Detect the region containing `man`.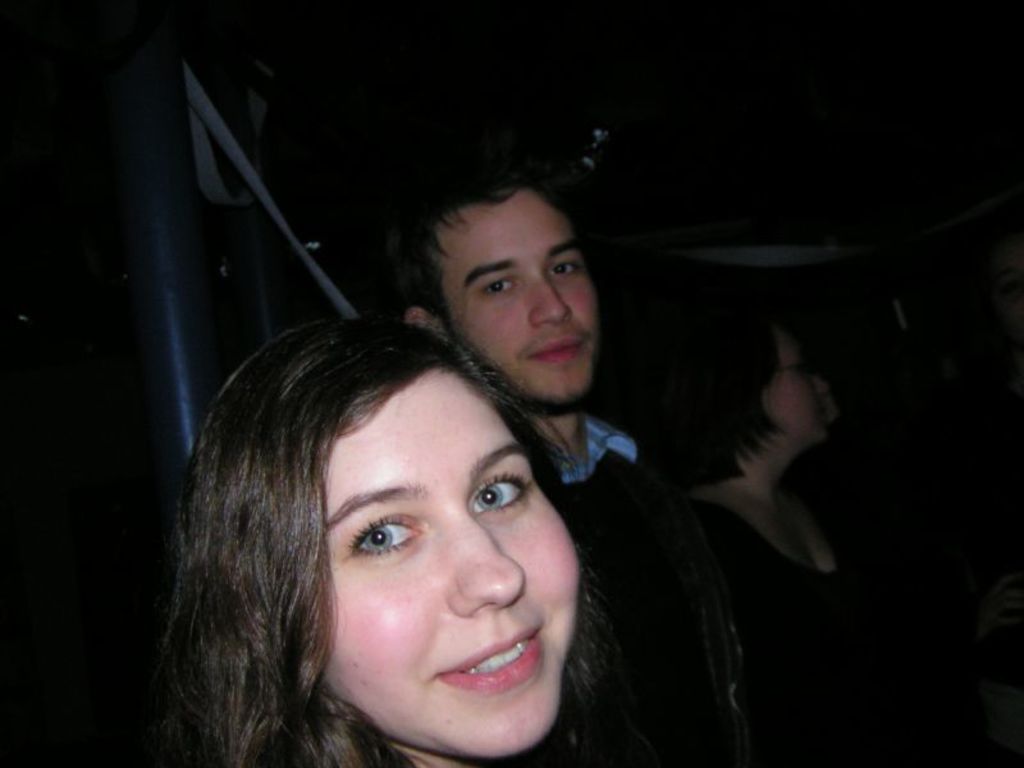
l=396, t=160, r=836, b=765.
